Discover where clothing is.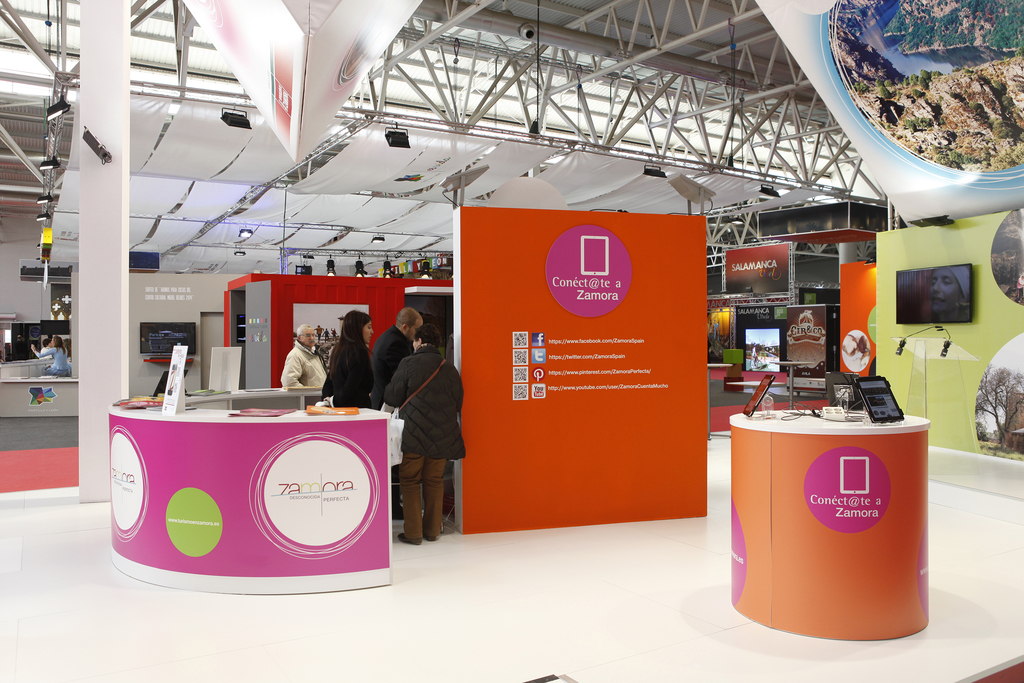
Discovered at crop(271, 355, 324, 397).
